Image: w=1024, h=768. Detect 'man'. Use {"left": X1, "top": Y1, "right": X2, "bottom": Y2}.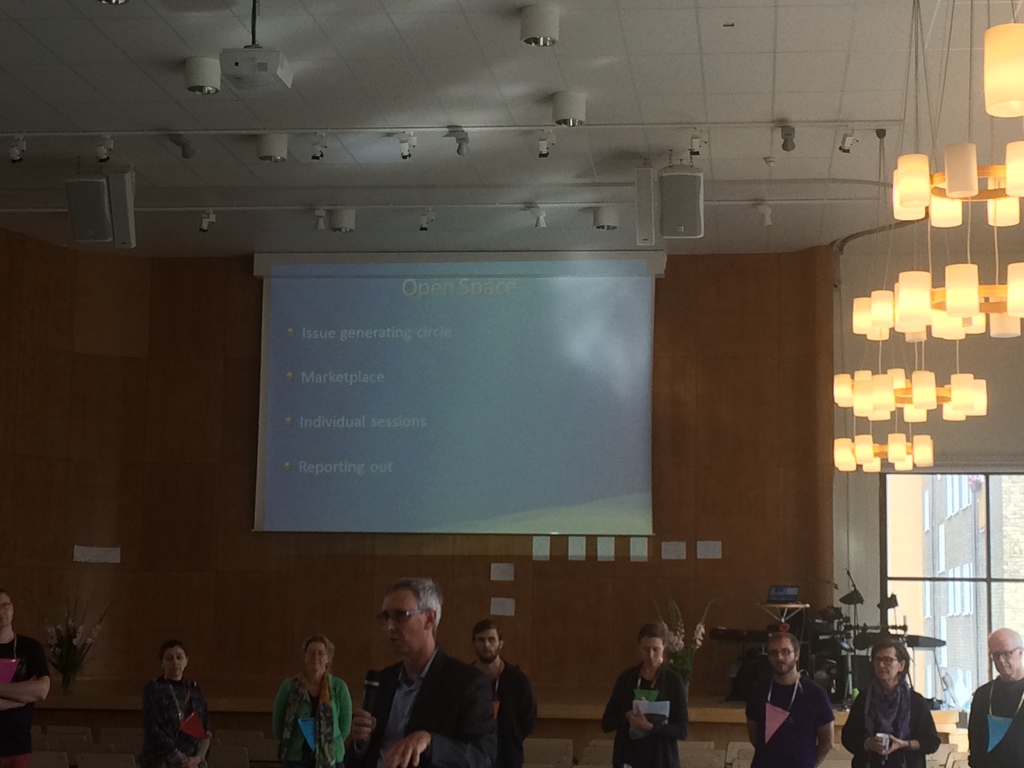
{"left": 463, "top": 614, "right": 538, "bottom": 767}.
